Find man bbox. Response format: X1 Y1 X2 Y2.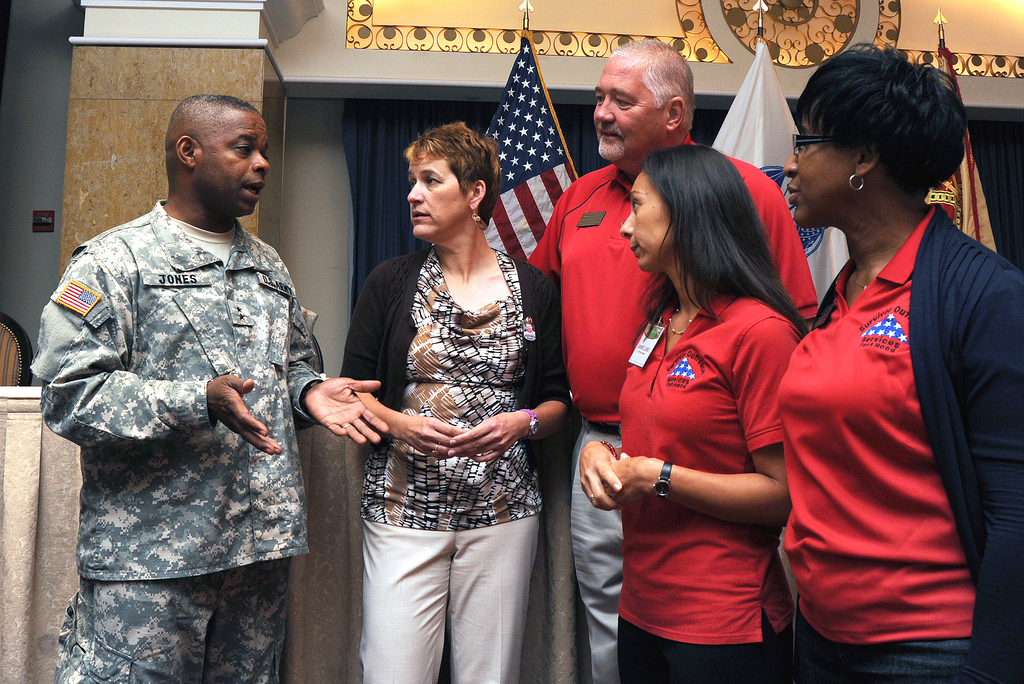
47 65 341 678.
